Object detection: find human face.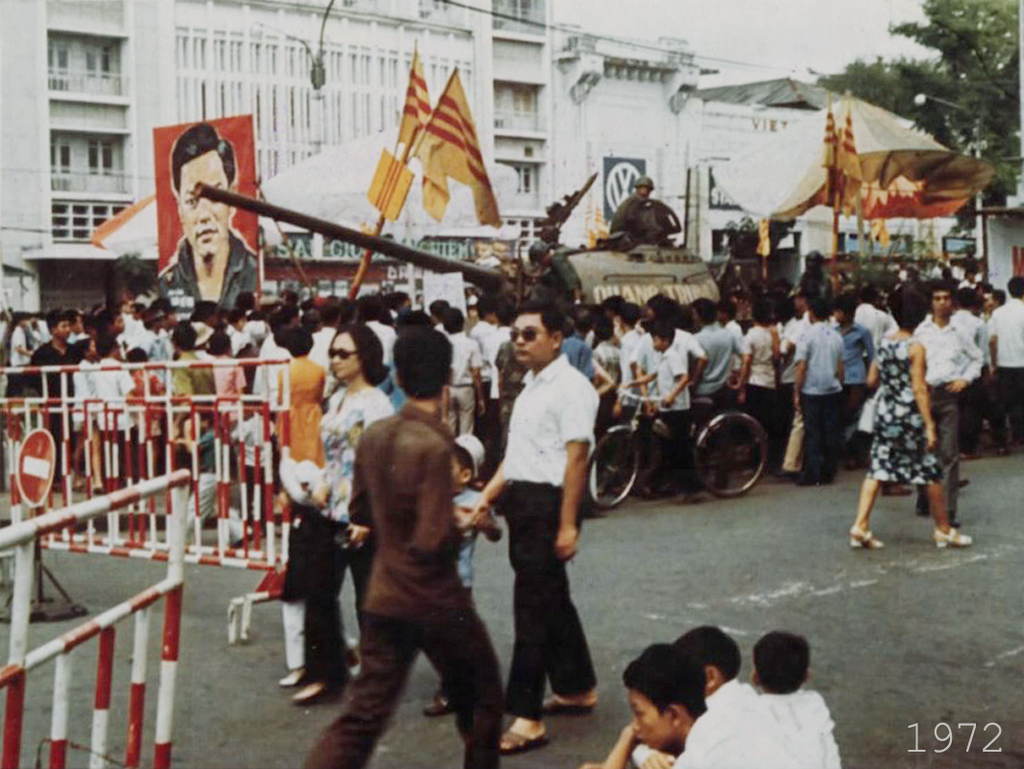
116 314 127 332.
